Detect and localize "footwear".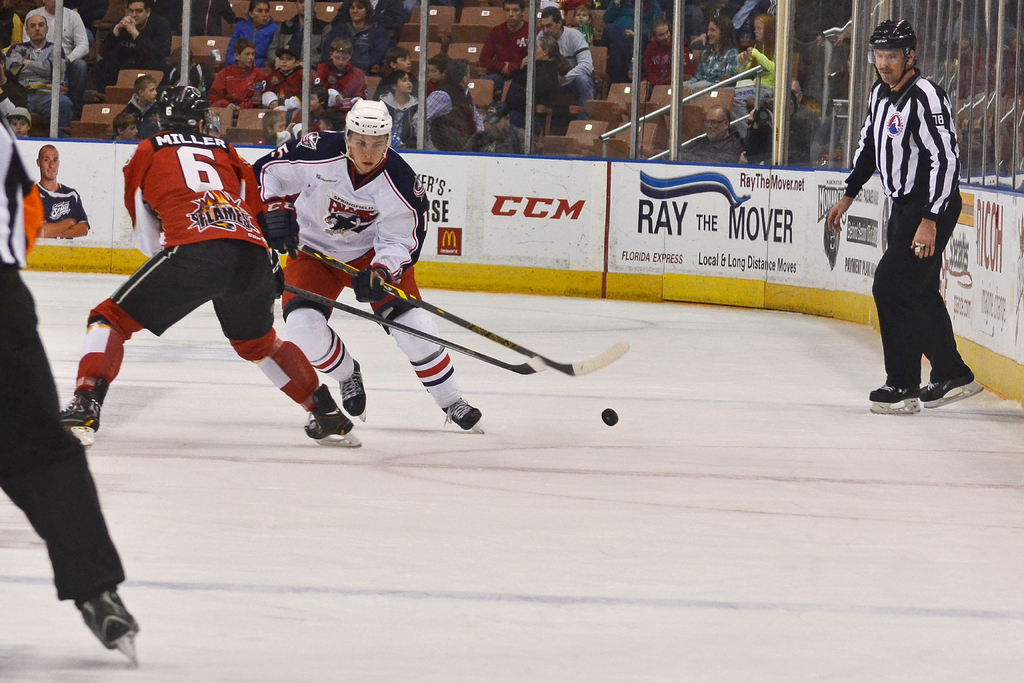
Localized at locate(337, 357, 368, 420).
